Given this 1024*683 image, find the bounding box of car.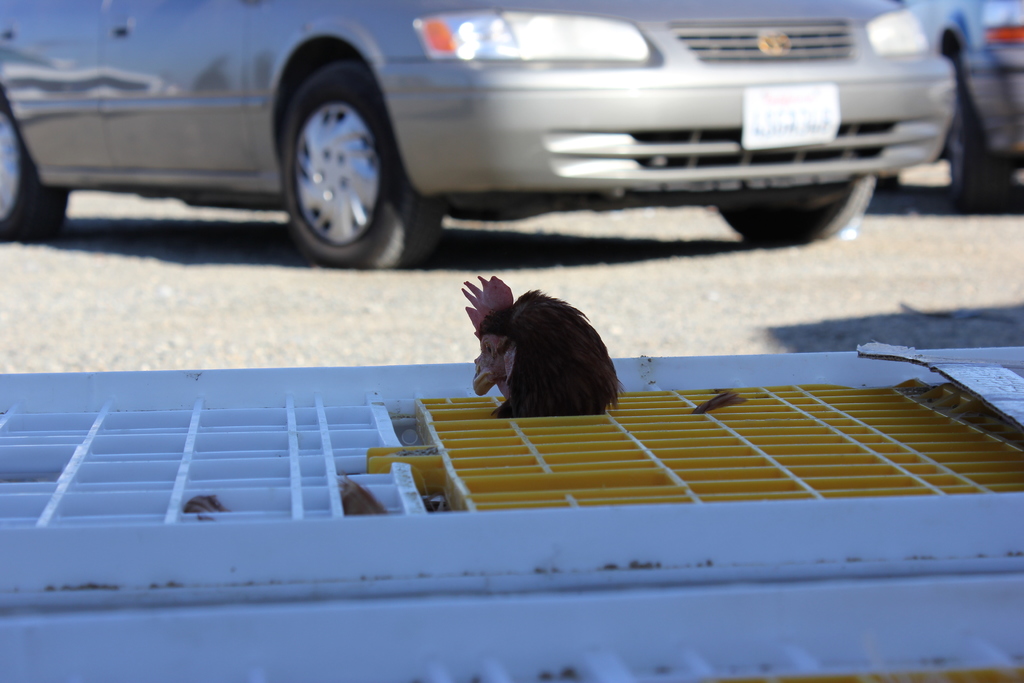
0,1,960,266.
